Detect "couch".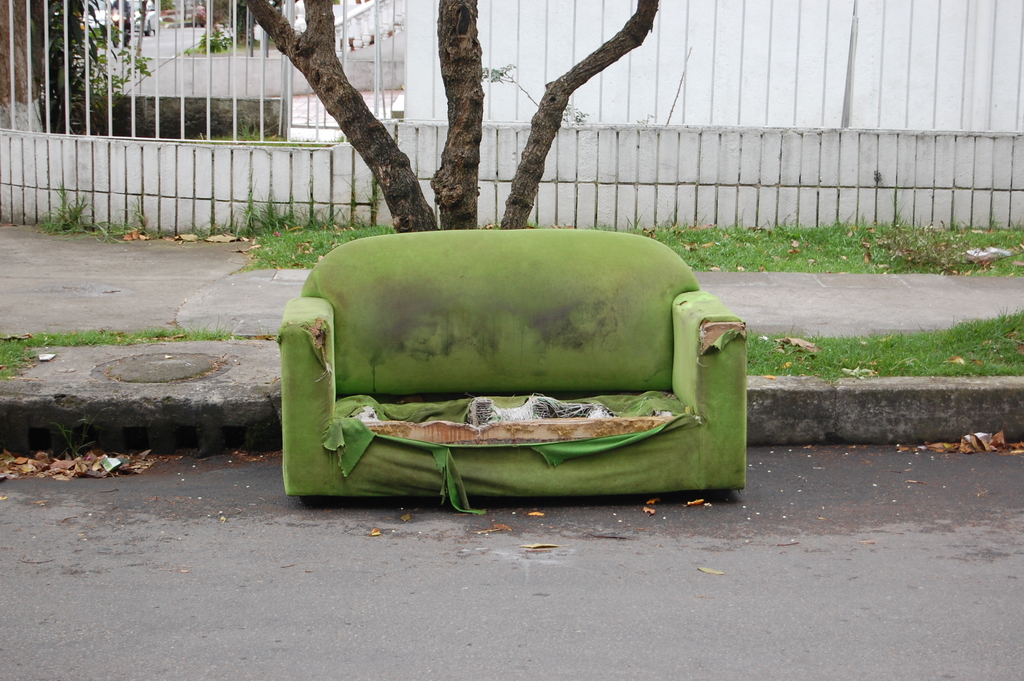
Detected at 273:225:720:500.
